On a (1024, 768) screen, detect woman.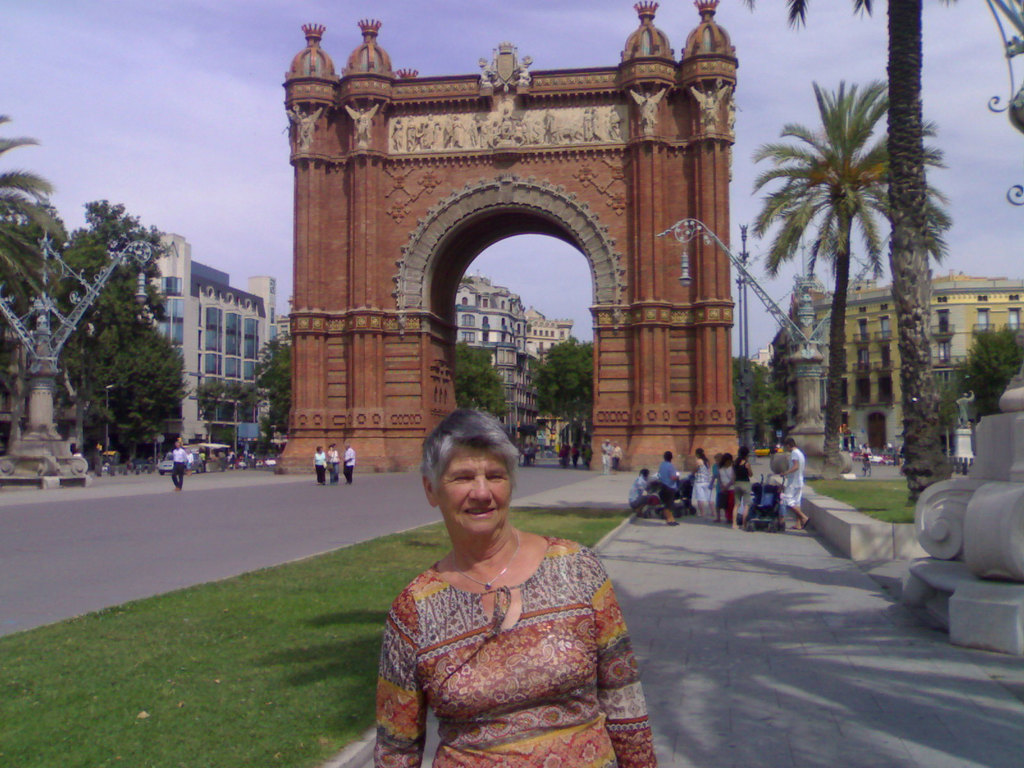
pyautogui.locateOnScreen(681, 444, 710, 515).
